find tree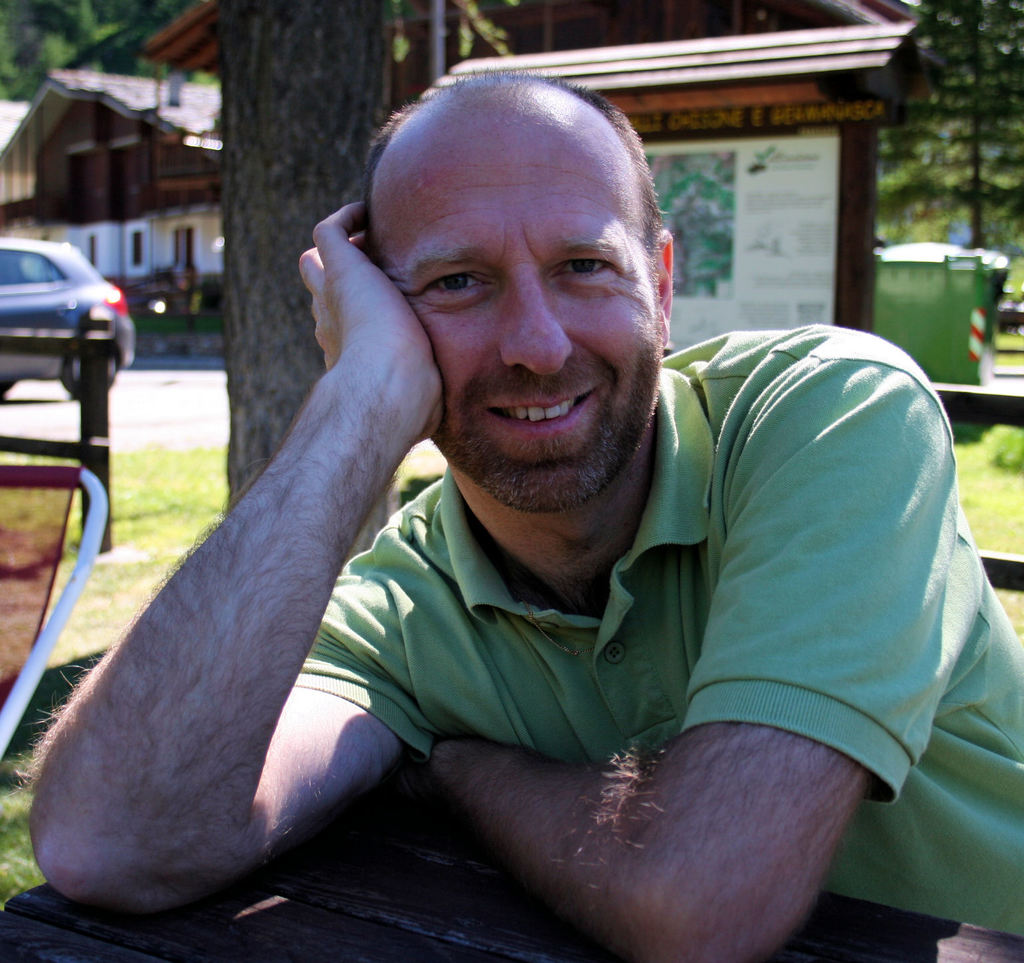
detection(861, 0, 1023, 392)
